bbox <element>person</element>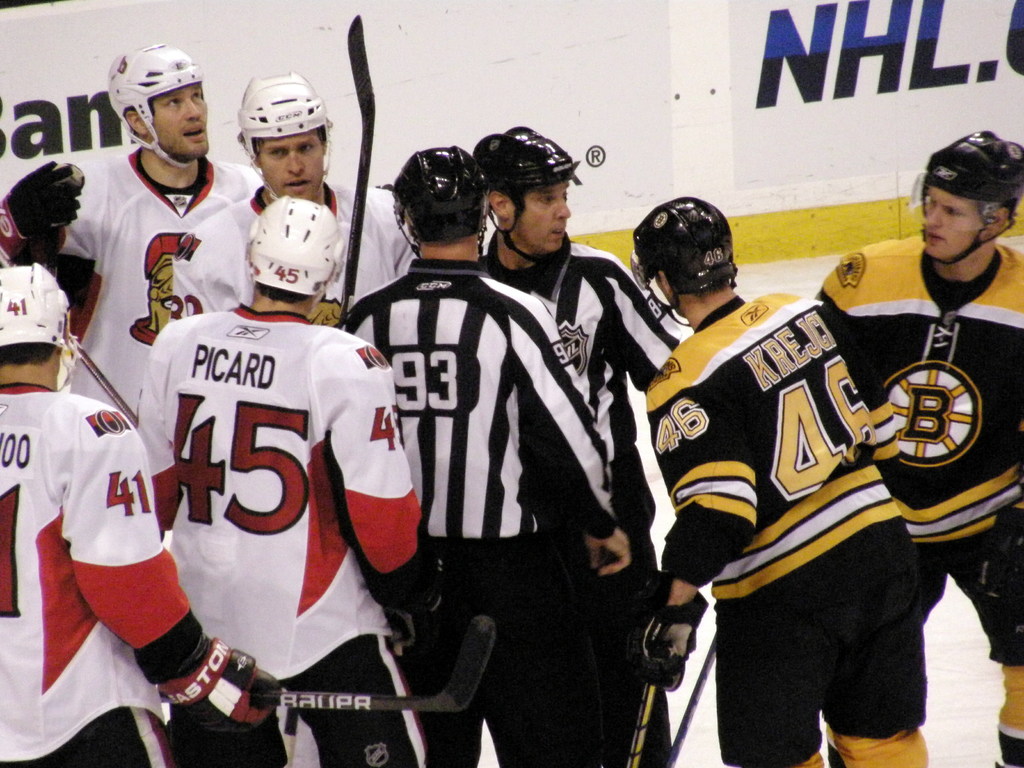
bbox=(797, 140, 1023, 767)
